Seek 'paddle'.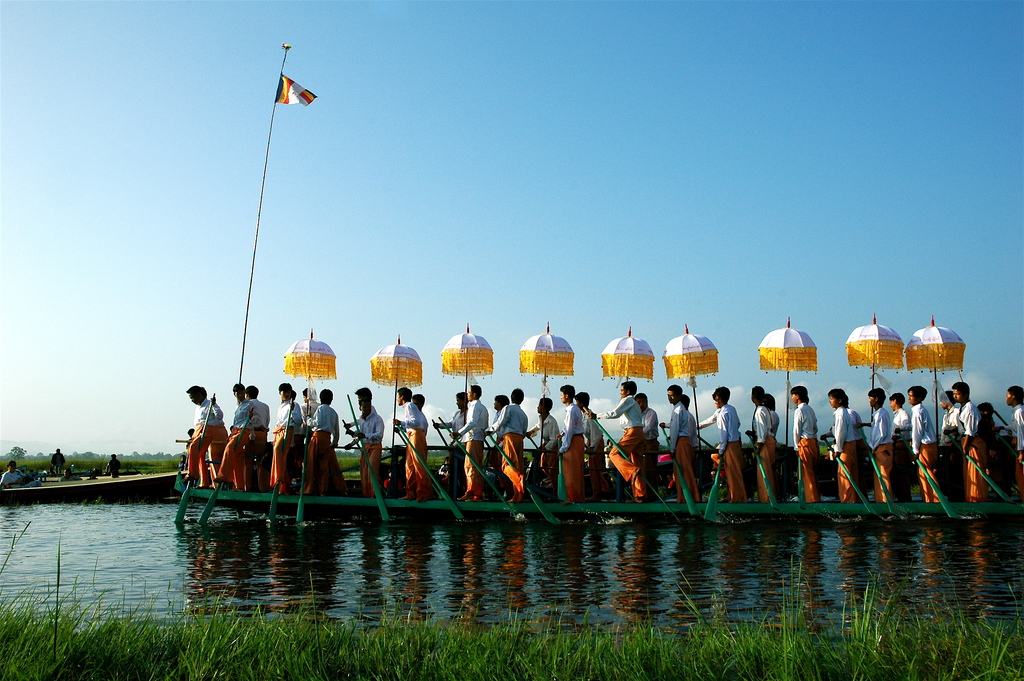
rect(264, 391, 300, 518).
